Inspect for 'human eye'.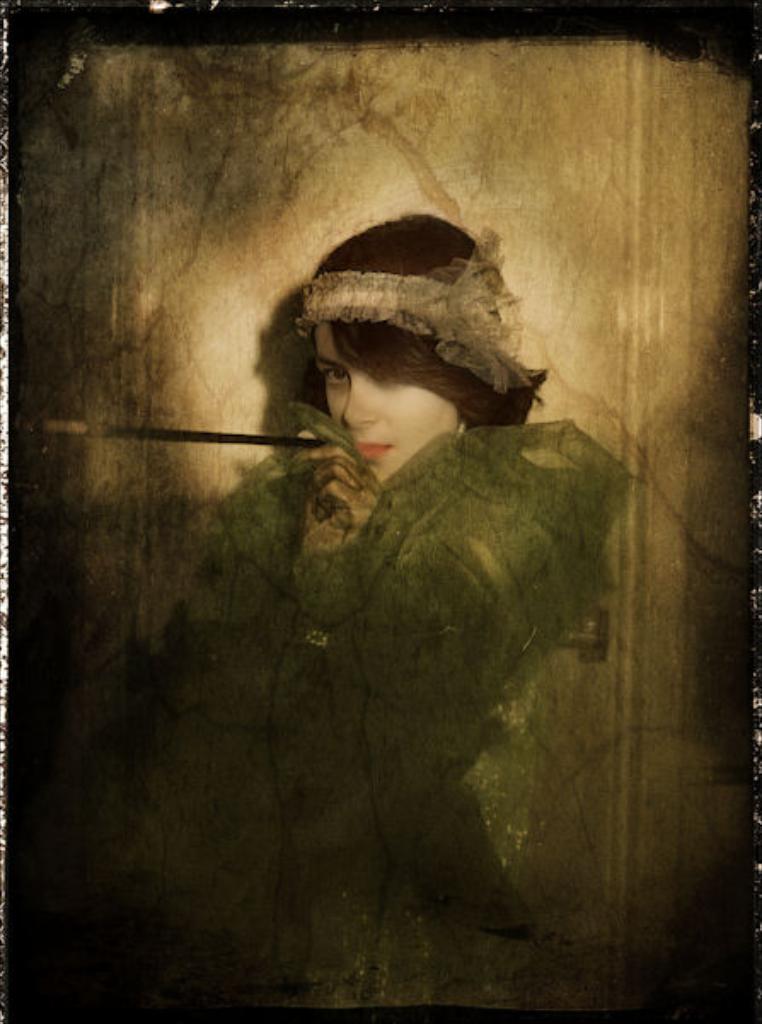
Inspection: 320:368:351:392.
